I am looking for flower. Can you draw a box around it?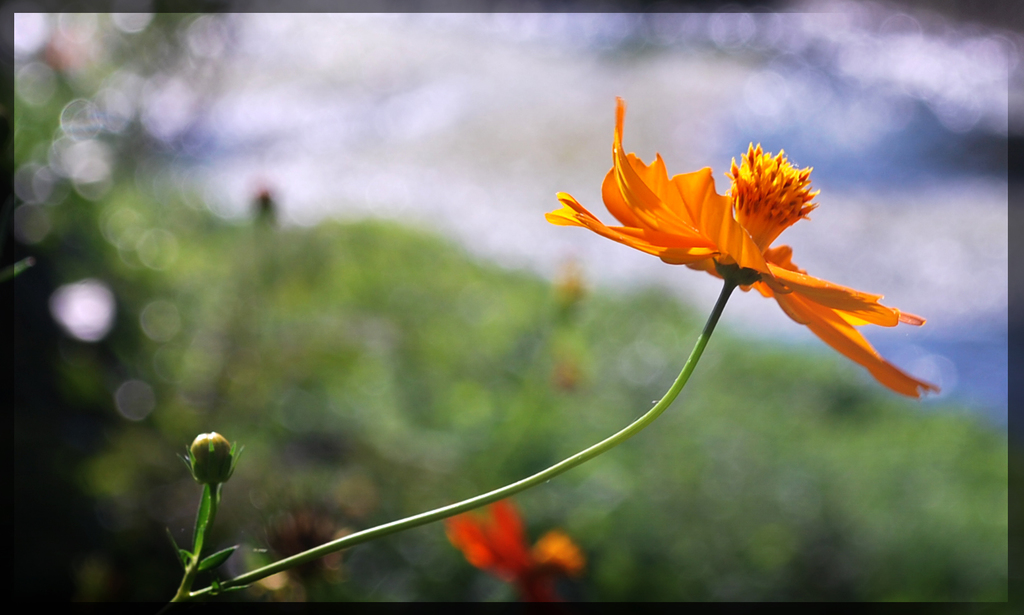
Sure, the bounding box is [left=439, top=502, right=584, bottom=608].
